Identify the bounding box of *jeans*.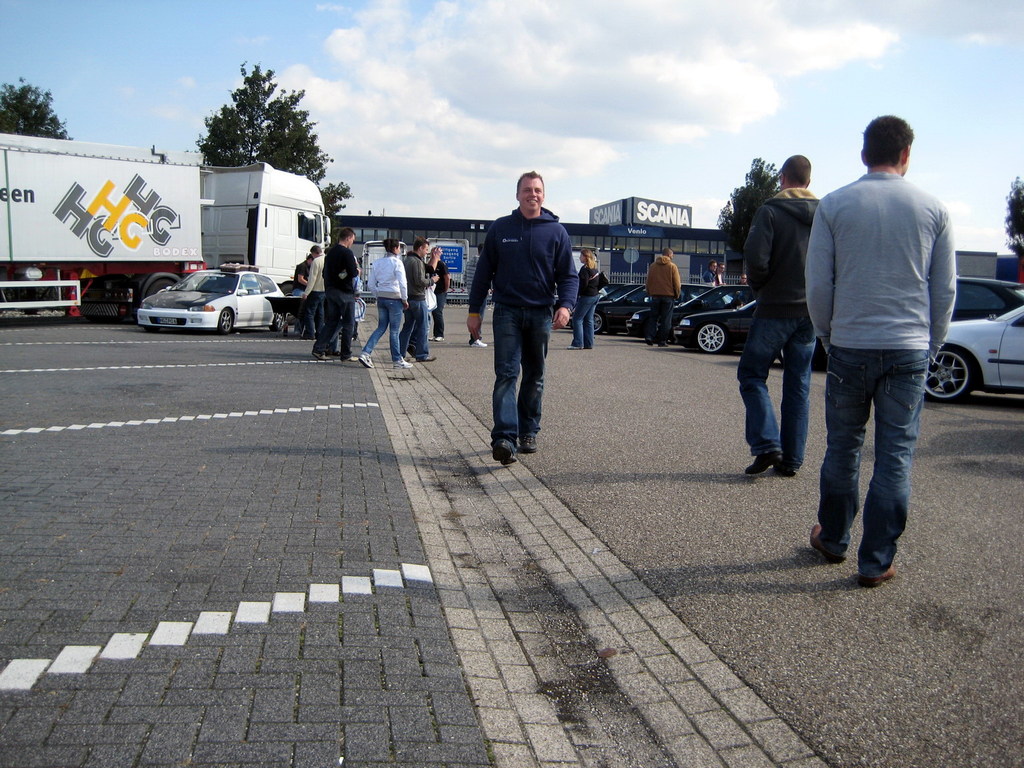
locate(315, 288, 351, 361).
